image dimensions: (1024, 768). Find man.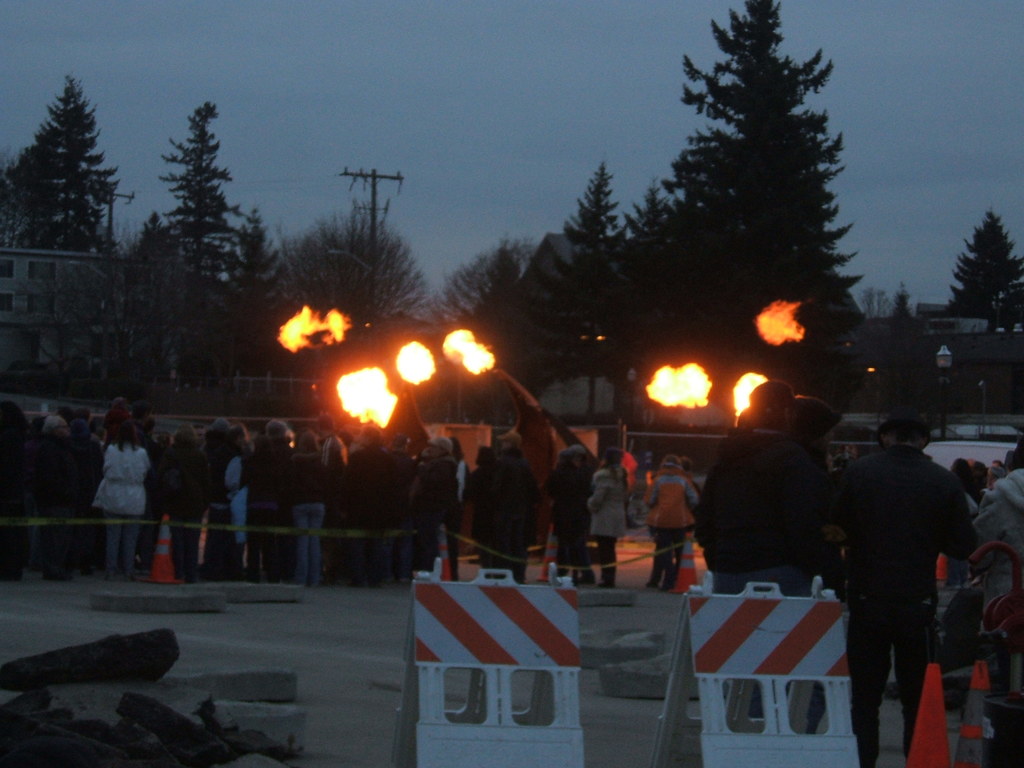
x1=698 y1=384 x2=832 y2=595.
